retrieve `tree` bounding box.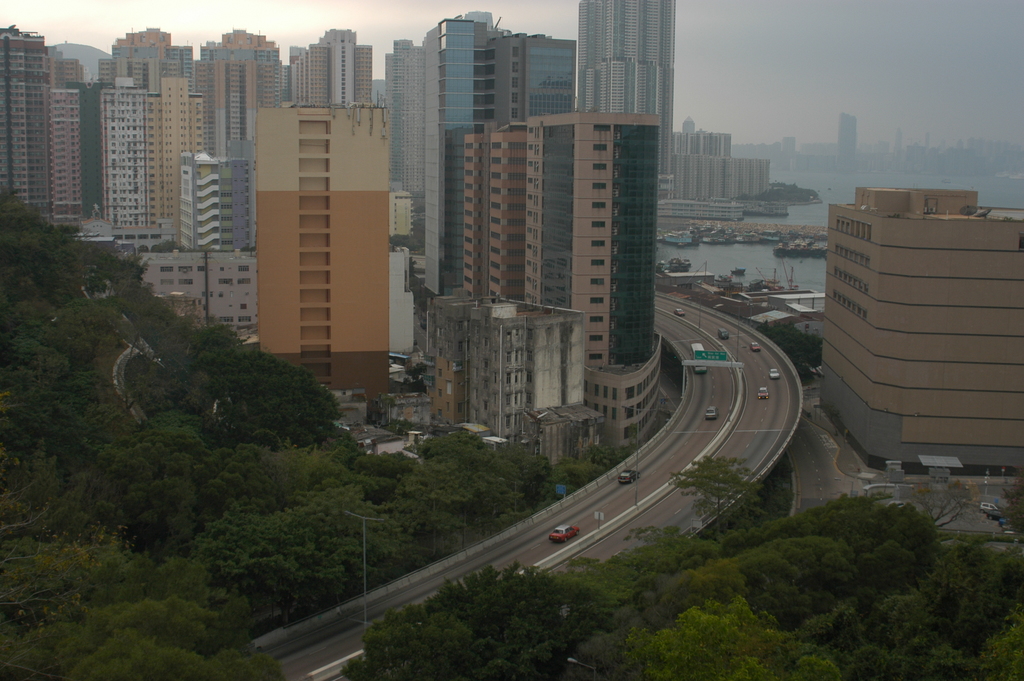
Bounding box: l=669, t=455, r=753, b=529.
